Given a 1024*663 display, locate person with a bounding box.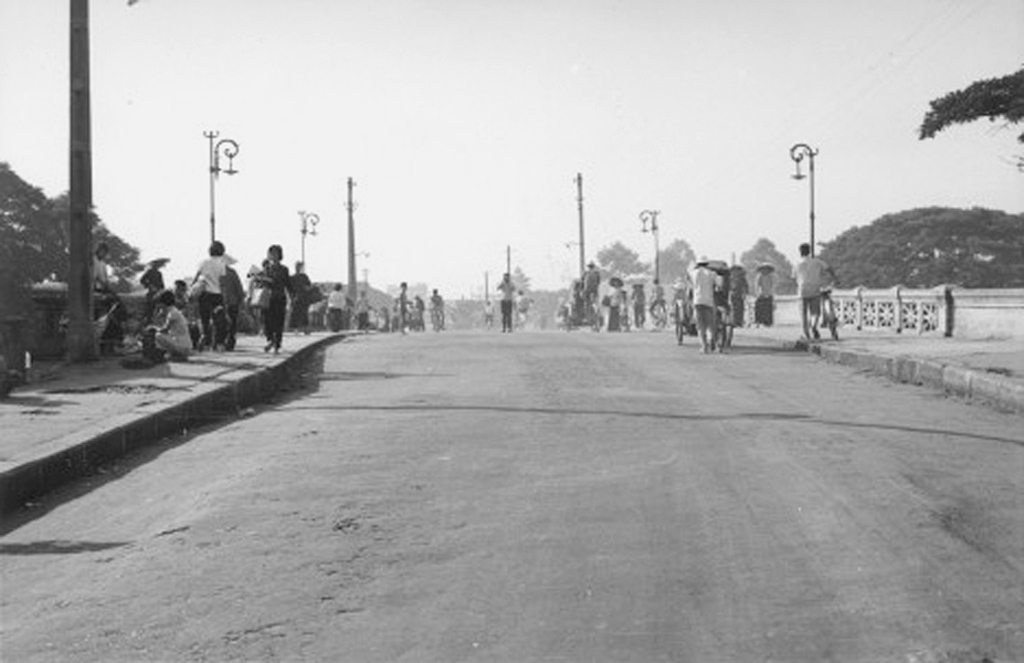
Located: box(603, 272, 619, 333).
